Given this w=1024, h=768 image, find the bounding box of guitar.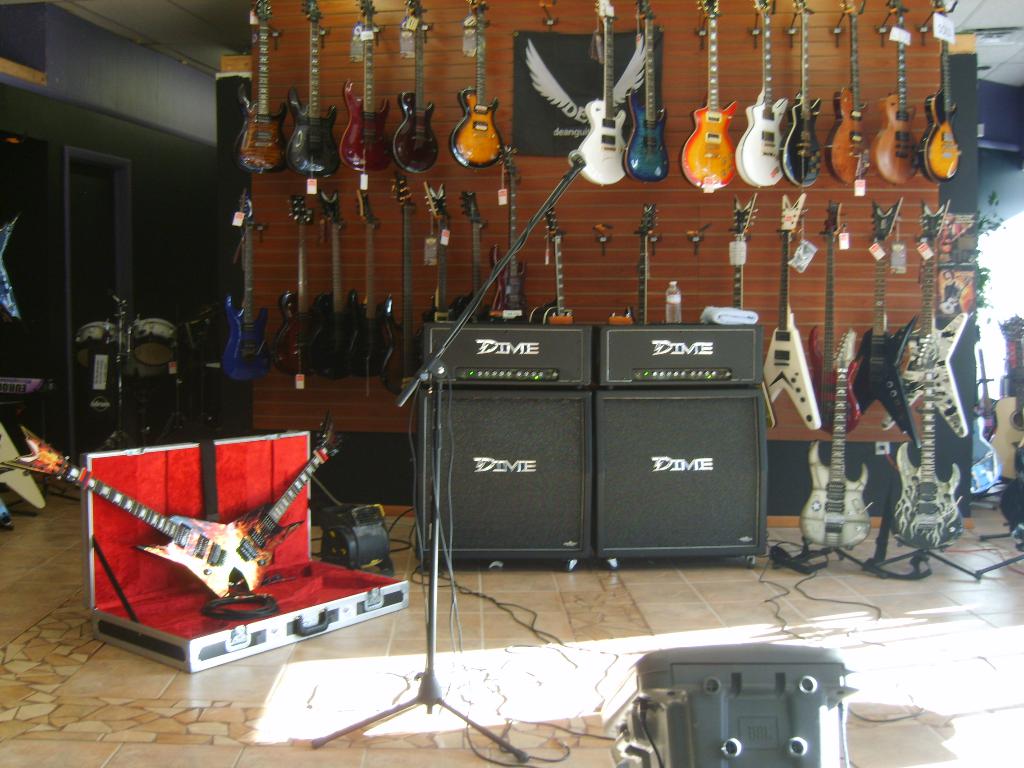
726:193:749:312.
